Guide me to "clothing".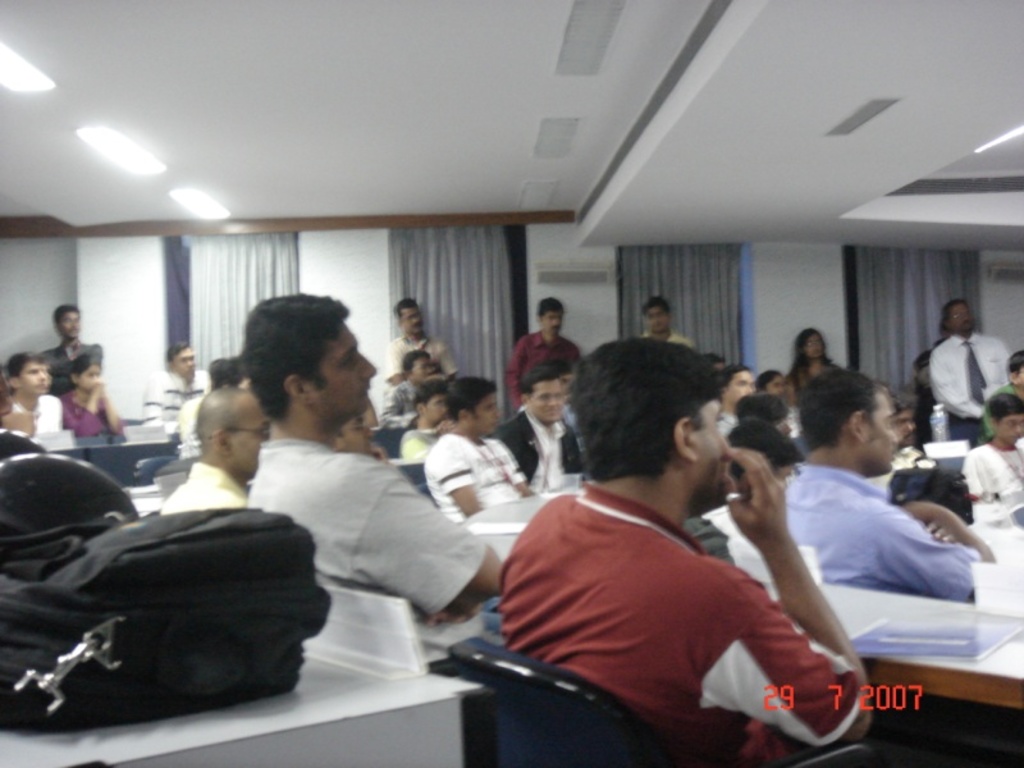
Guidance: [x1=154, y1=460, x2=253, y2=520].
